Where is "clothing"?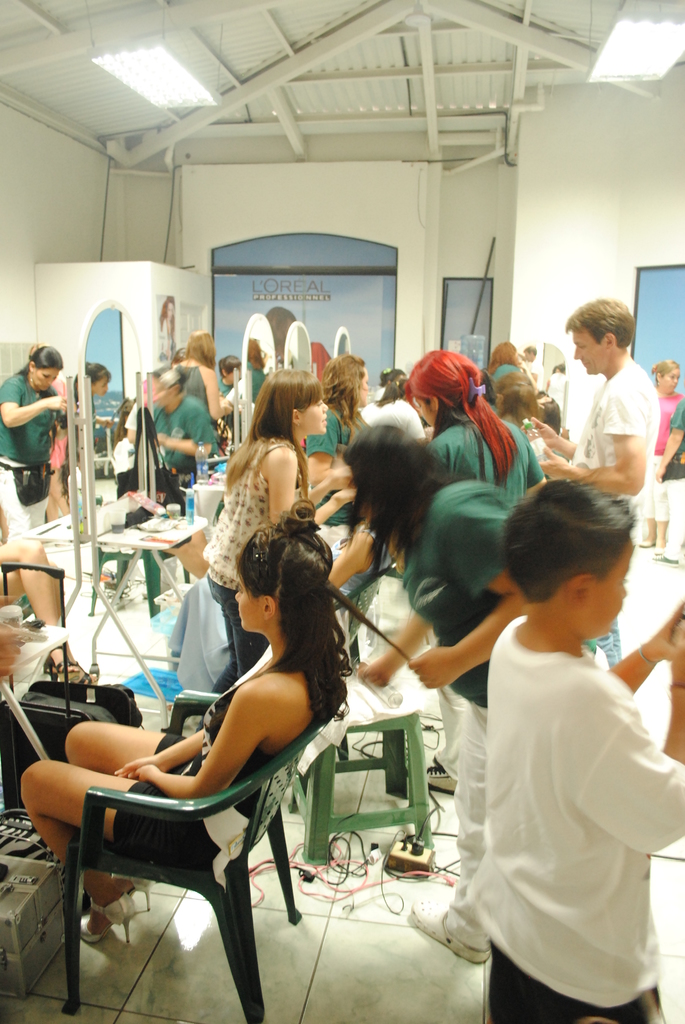
<box>0,367,64,534</box>.
